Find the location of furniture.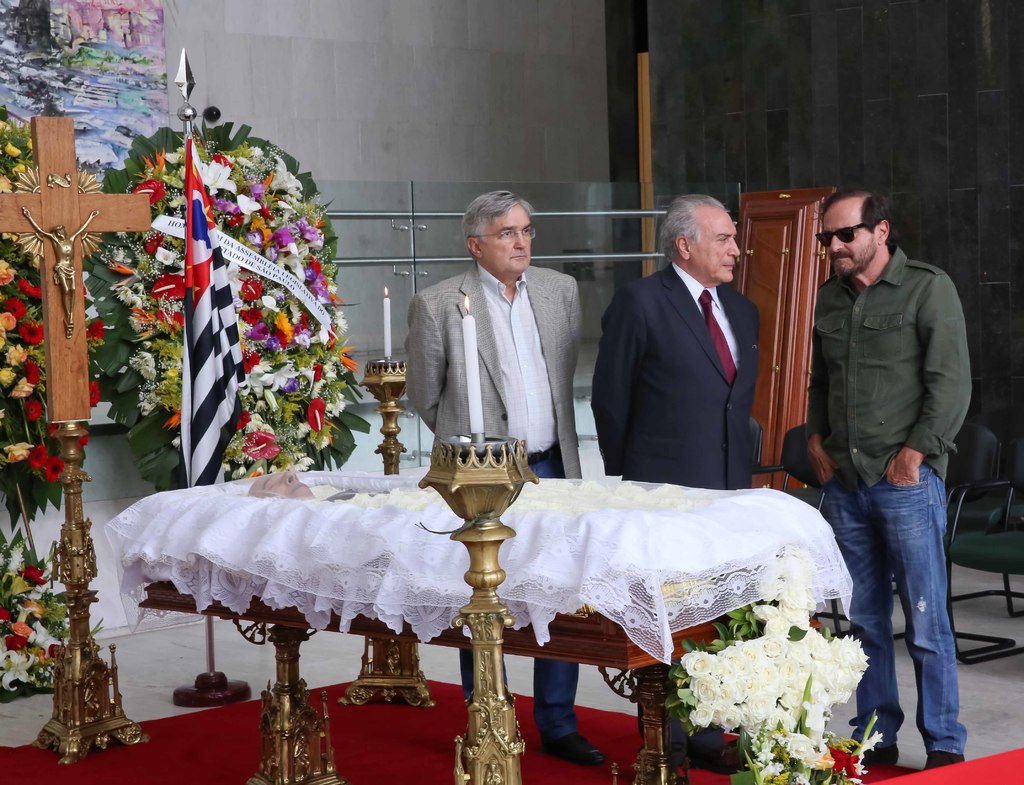
Location: 744:419:765:467.
